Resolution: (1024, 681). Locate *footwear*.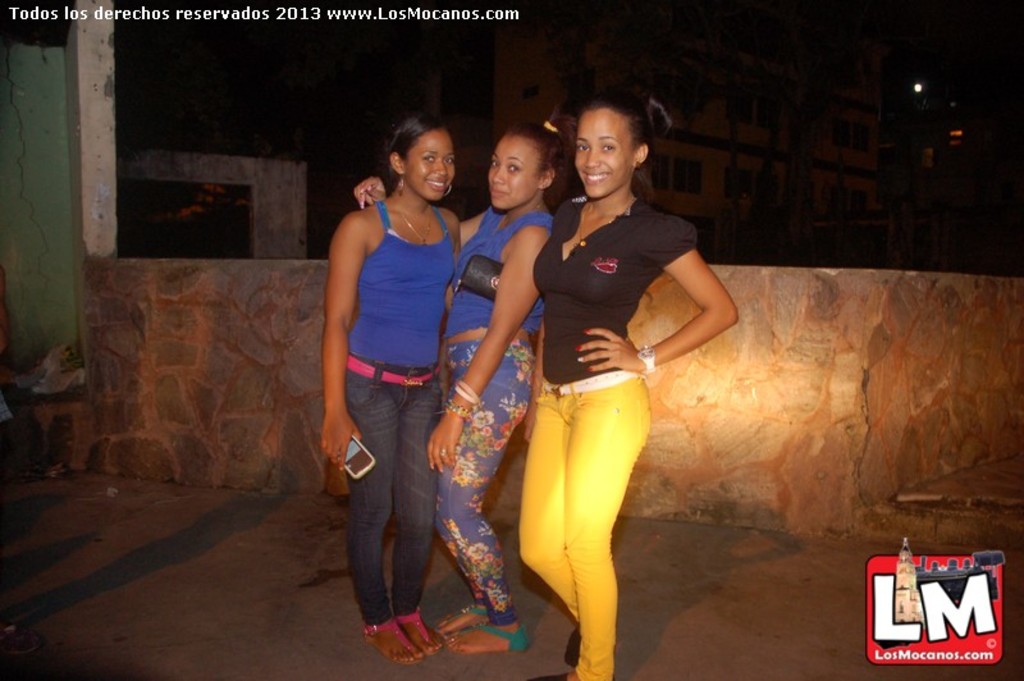
393/607/442/659.
